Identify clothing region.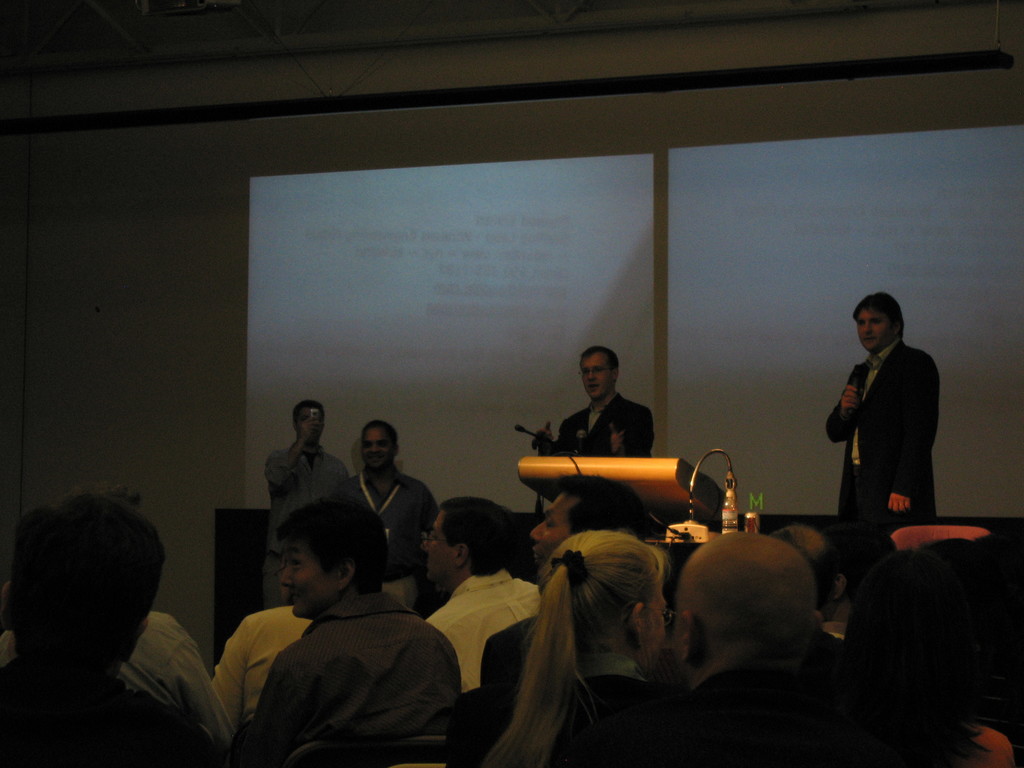
Region: x1=264, y1=442, x2=349, y2=602.
